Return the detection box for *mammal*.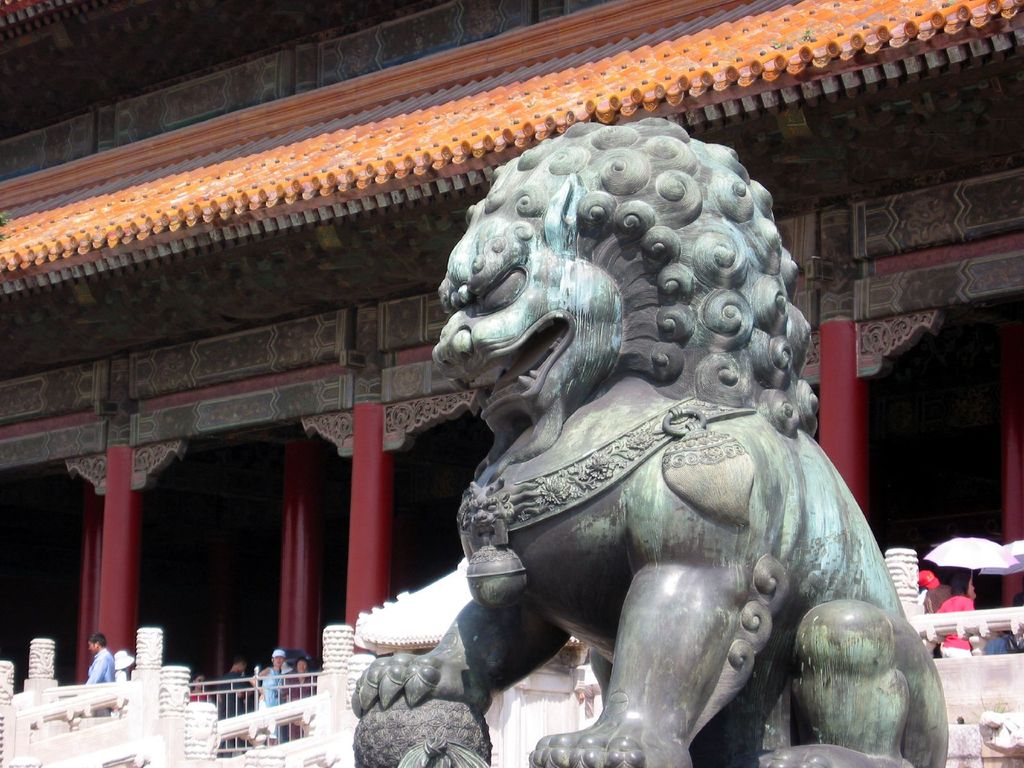
283:652:314:739.
